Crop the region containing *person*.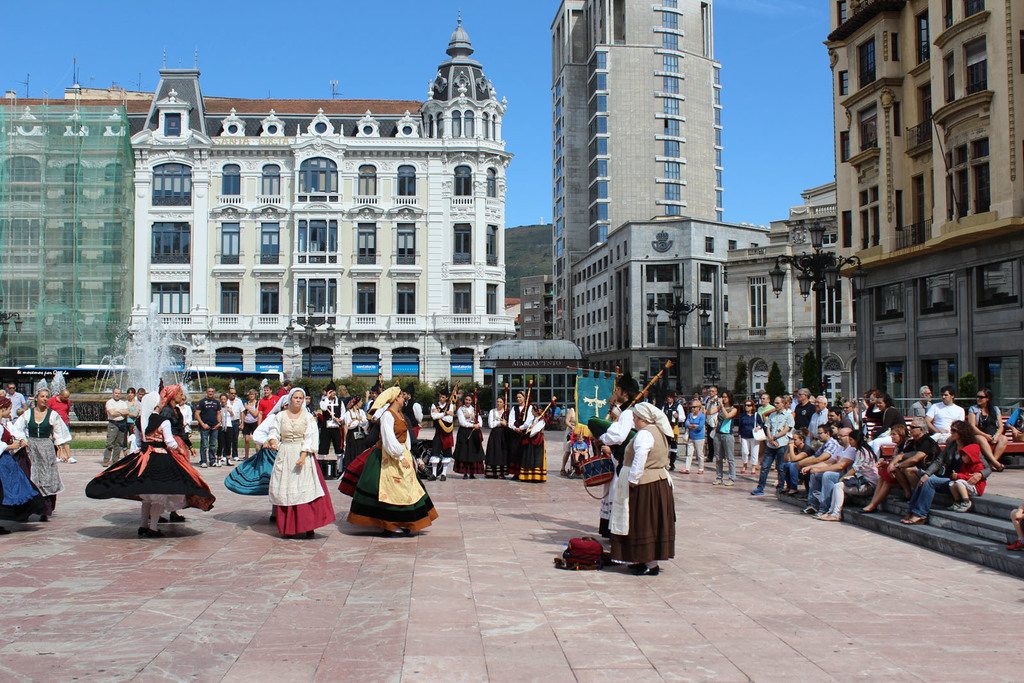
Crop region: <bbox>930, 391, 962, 451</bbox>.
